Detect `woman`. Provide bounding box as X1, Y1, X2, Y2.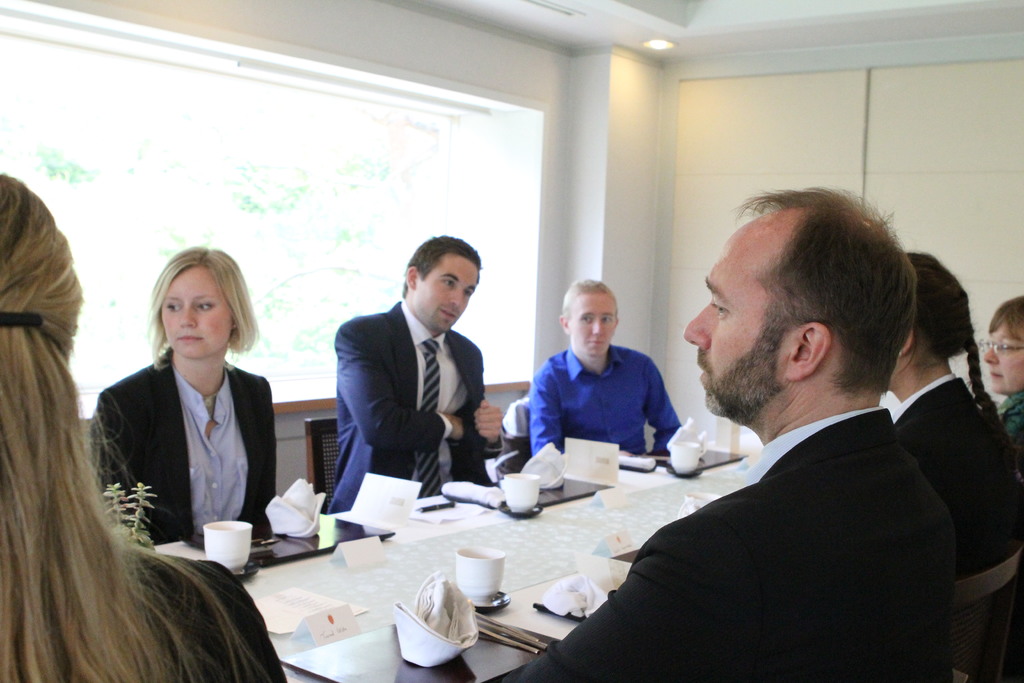
880, 249, 1023, 682.
